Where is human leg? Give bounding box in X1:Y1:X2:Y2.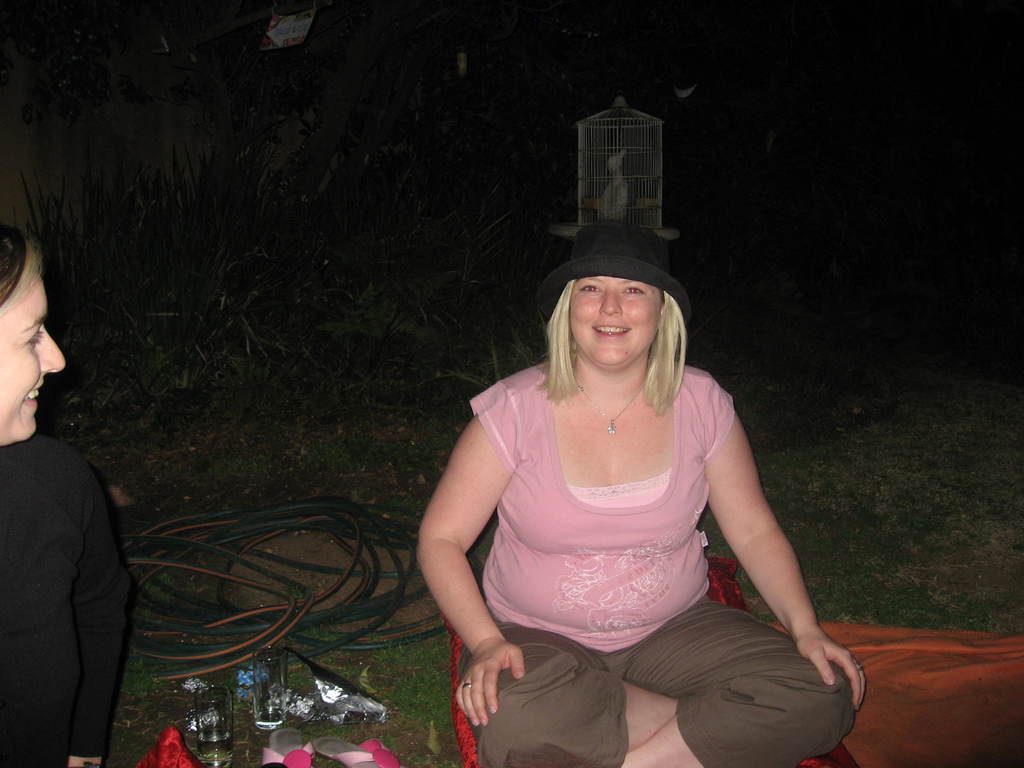
469:617:685:767.
